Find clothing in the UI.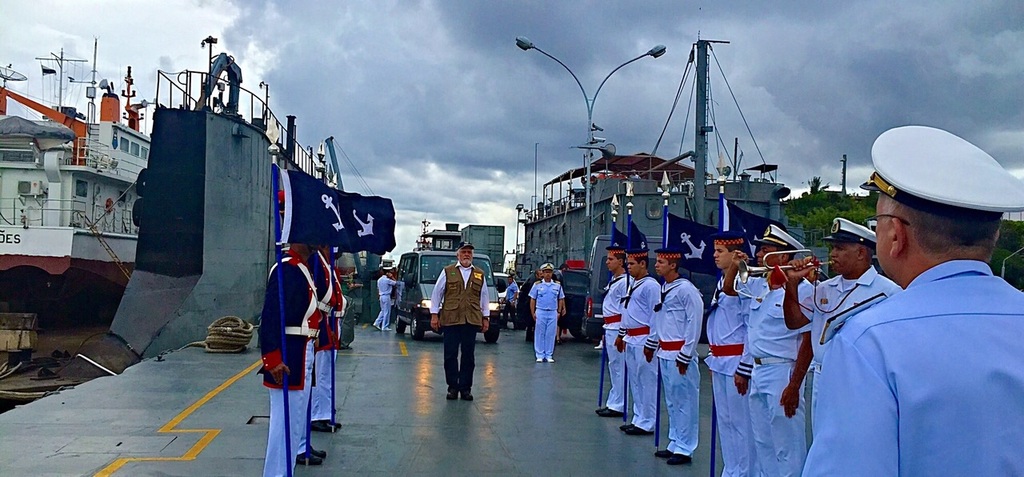
UI element at x1=604, y1=274, x2=637, y2=413.
